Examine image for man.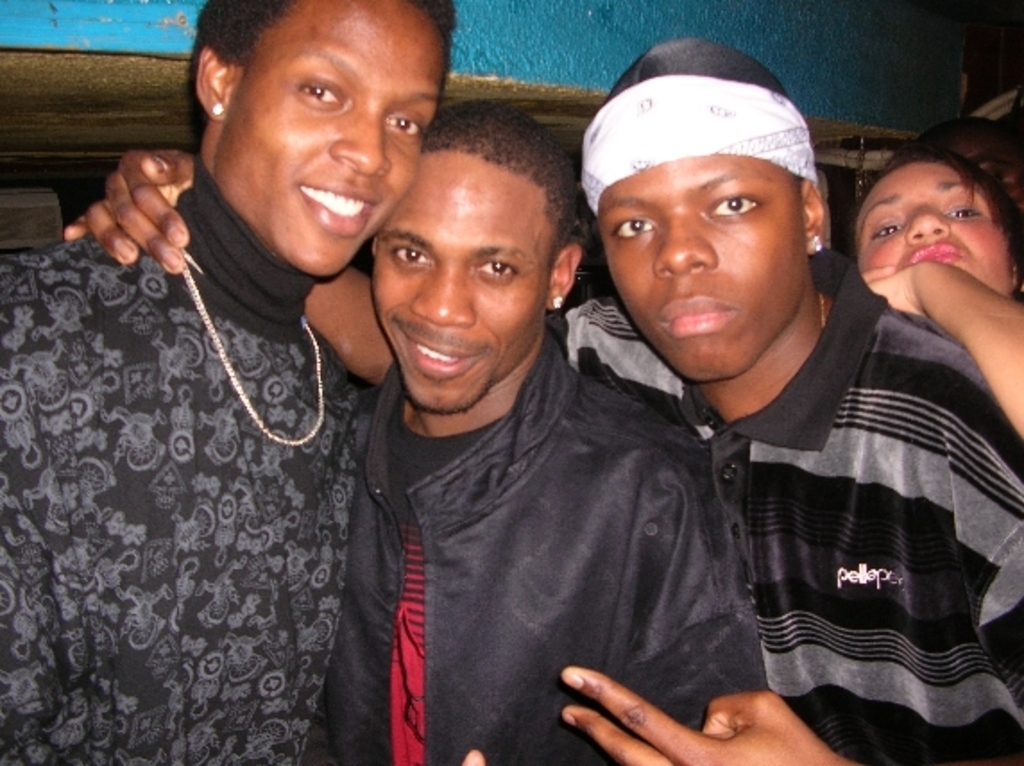
Examination result: [61, 34, 1022, 764].
